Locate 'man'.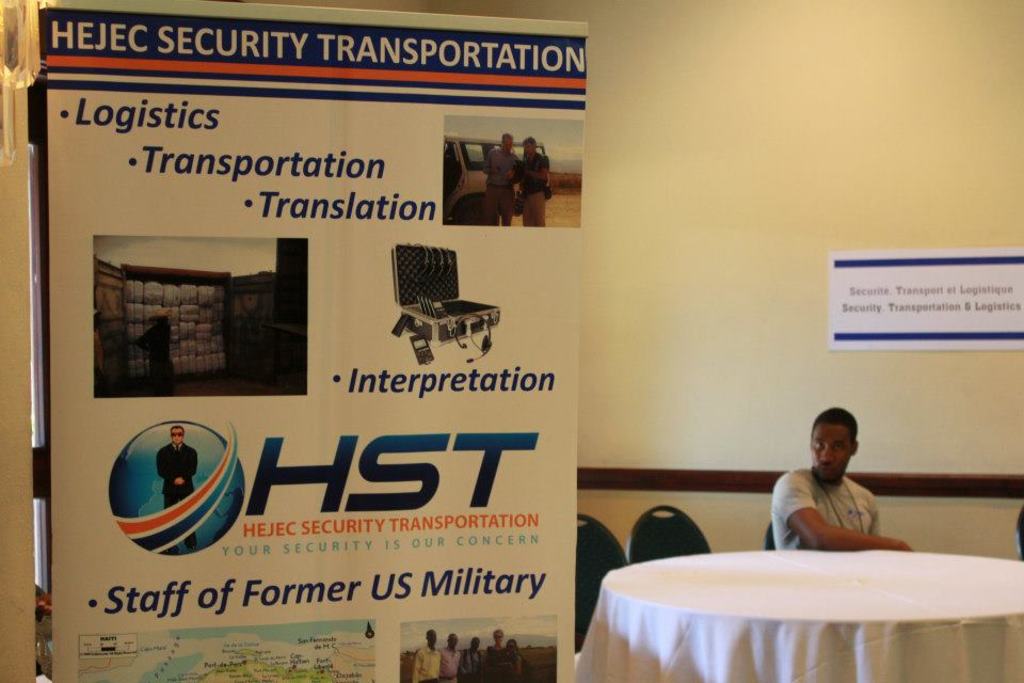
Bounding box: 515/138/548/229.
